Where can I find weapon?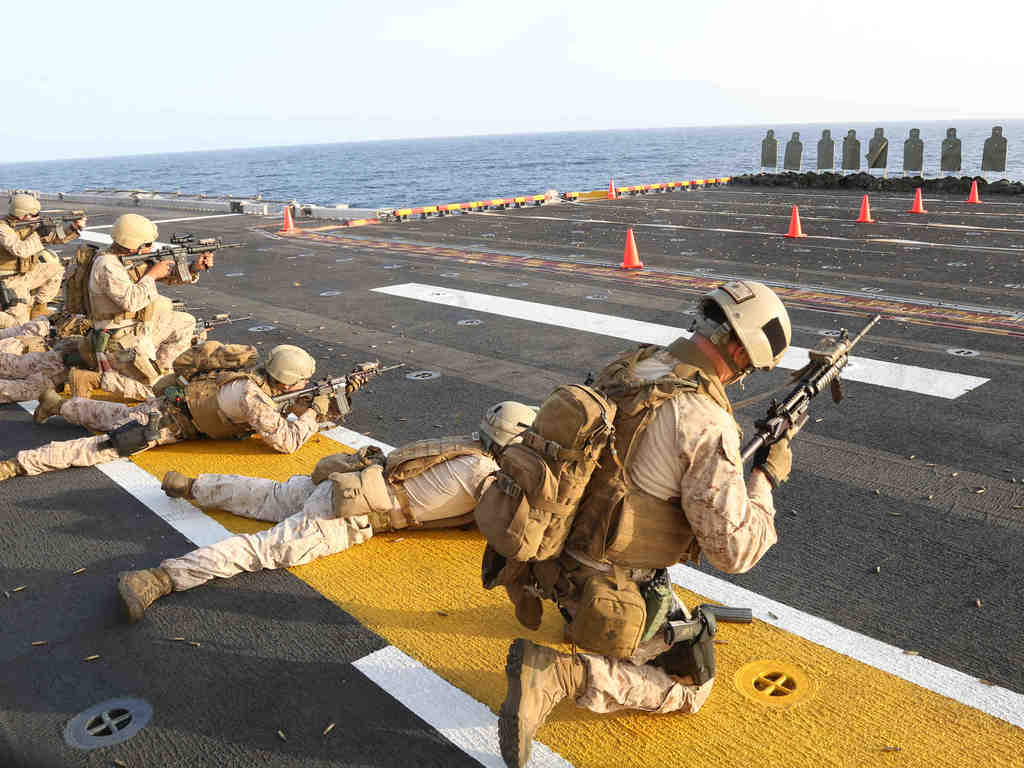
You can find it at region(191, 312, 256, 345).
